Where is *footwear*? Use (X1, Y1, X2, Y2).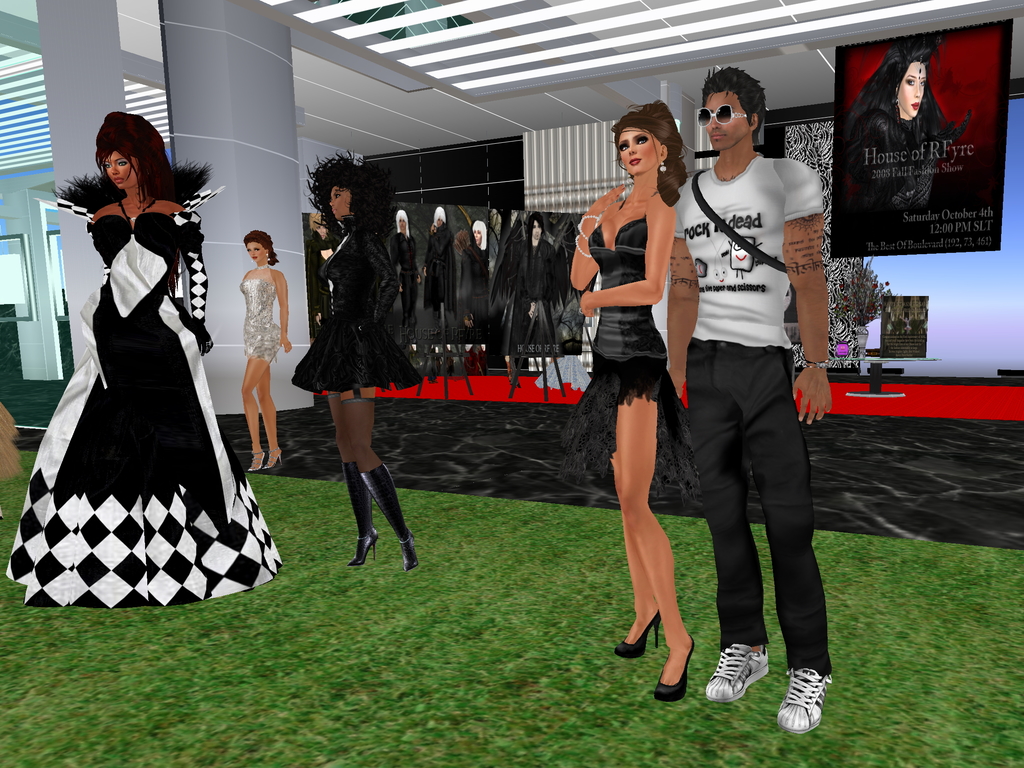
(705, 645, 768, 696).
